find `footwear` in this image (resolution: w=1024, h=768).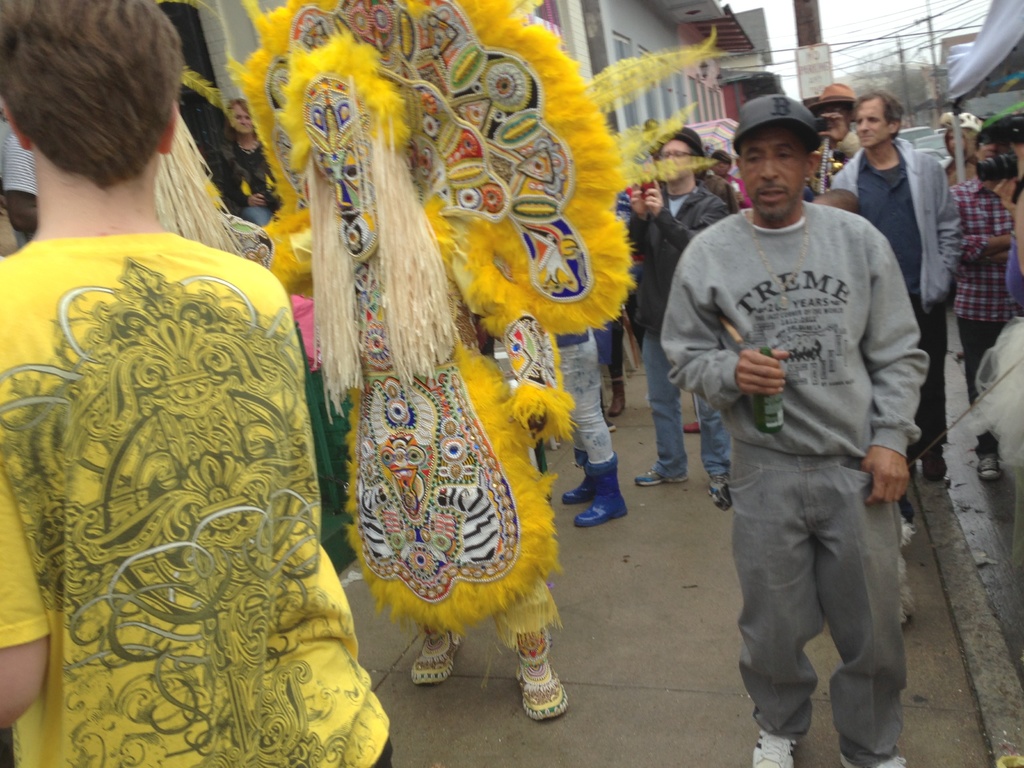
(x1=924, y1=451, x2=945, y2=479).
